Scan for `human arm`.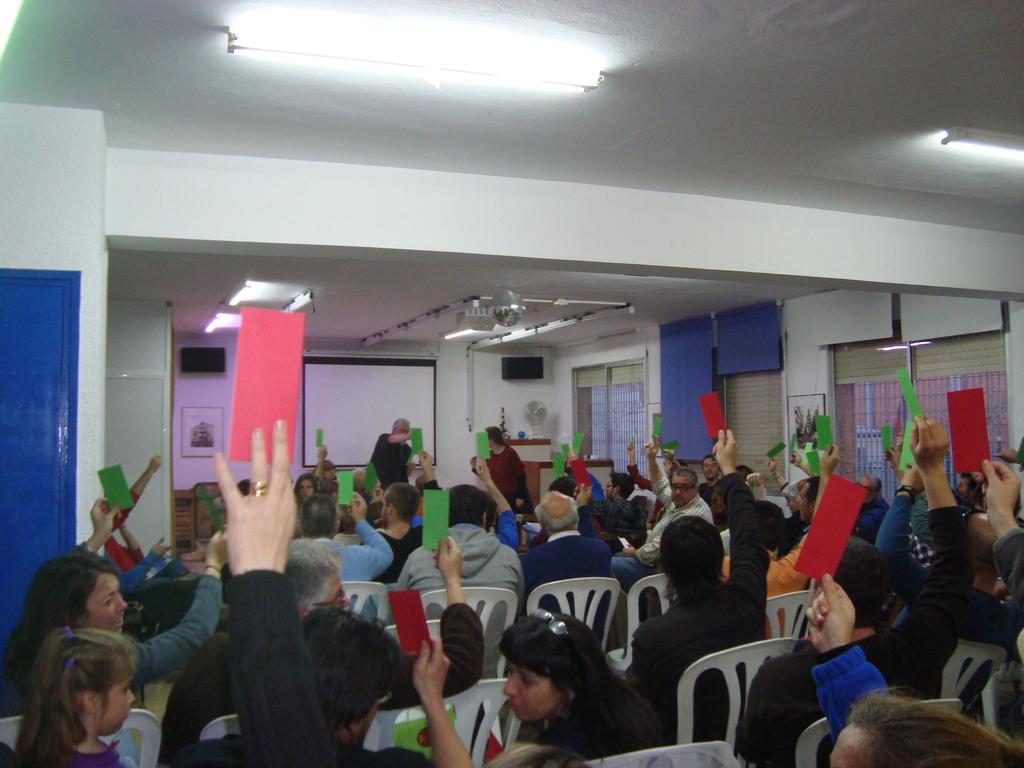
Scan result: detection(415, 442, 442, 491).
